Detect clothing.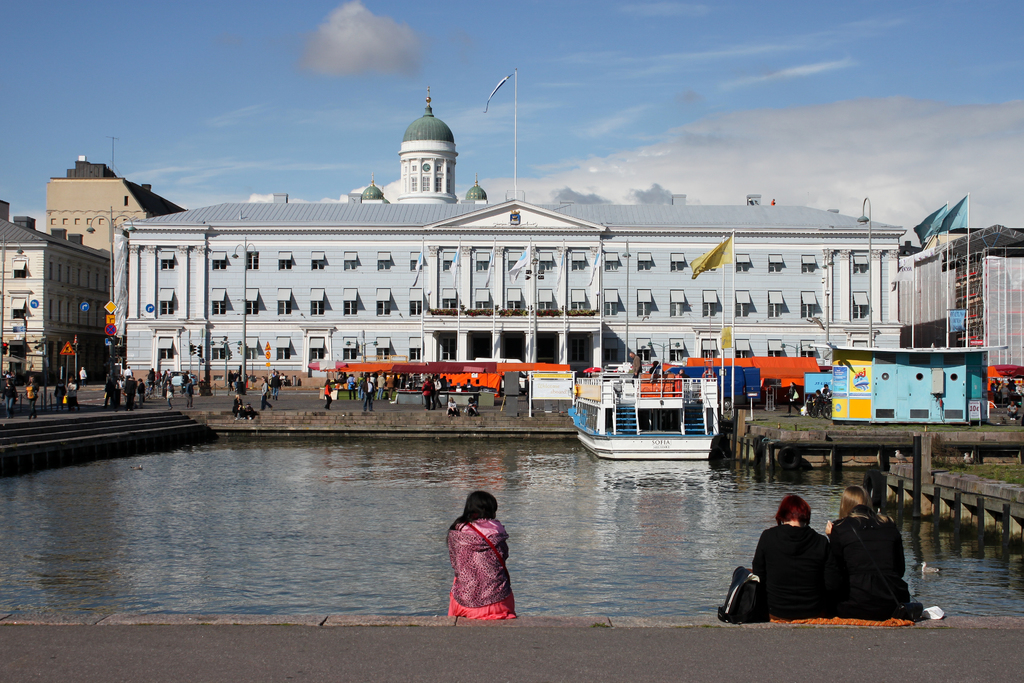
Detected at select_region(230, 399, 248, 420).
